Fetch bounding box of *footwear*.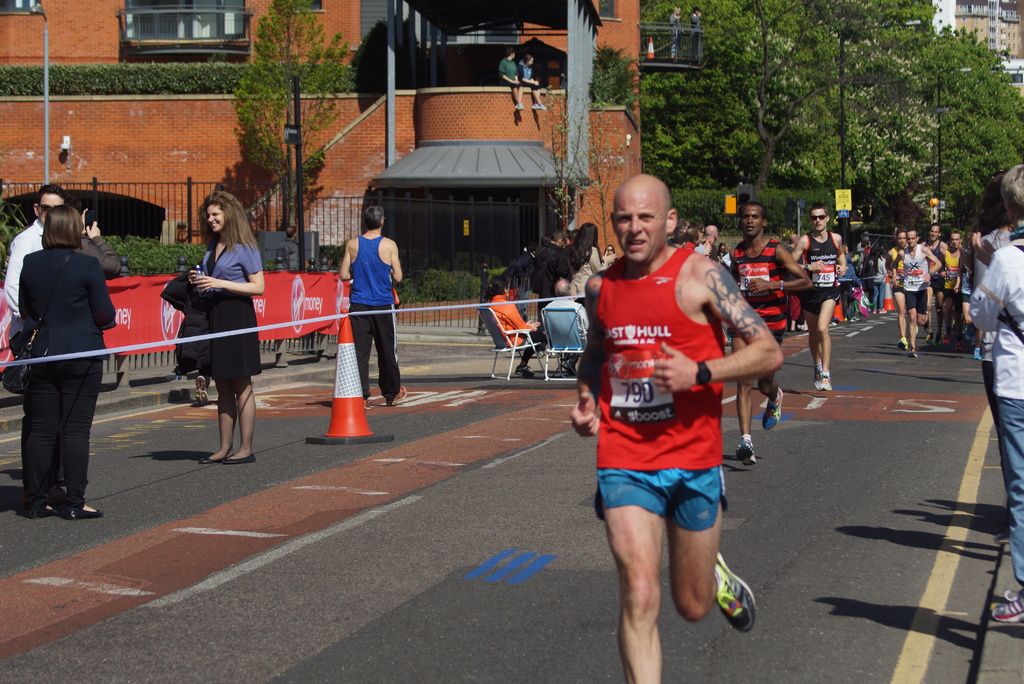
Bbox: <region>737, 439, 757, 465</region>.
